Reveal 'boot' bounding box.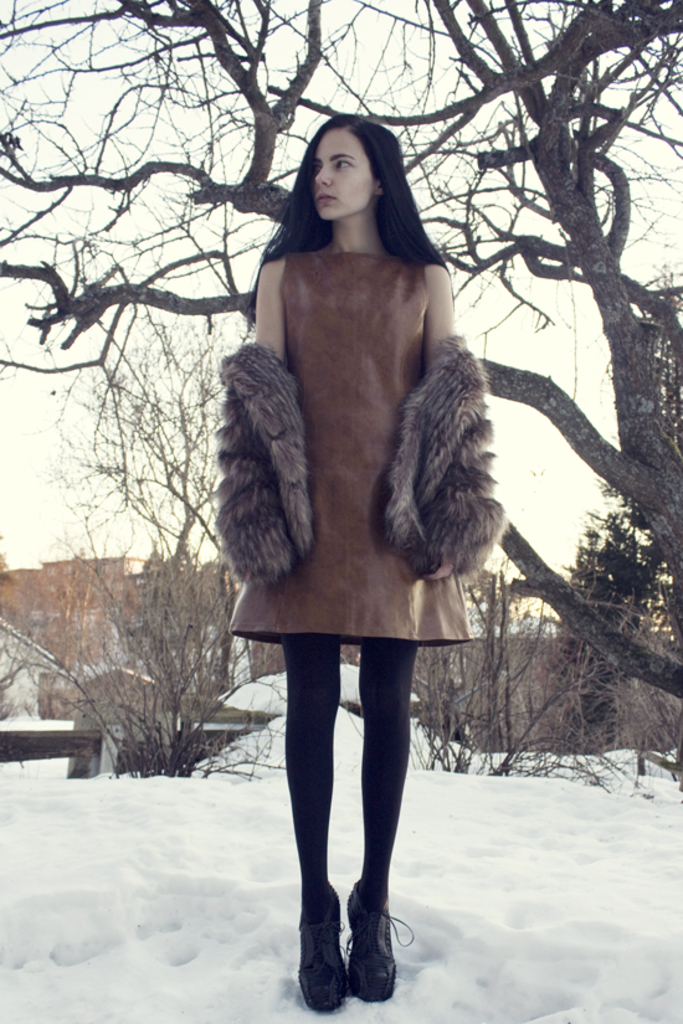
Revealed: box(344, 878, 401, 999).
